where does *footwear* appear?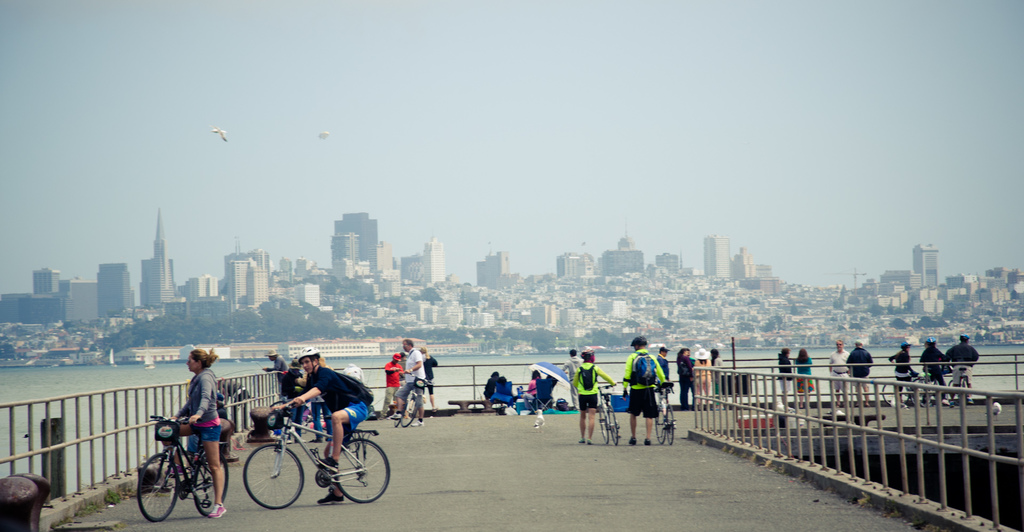
Appears at (left=586, top=439, right=593, bottom=444).
